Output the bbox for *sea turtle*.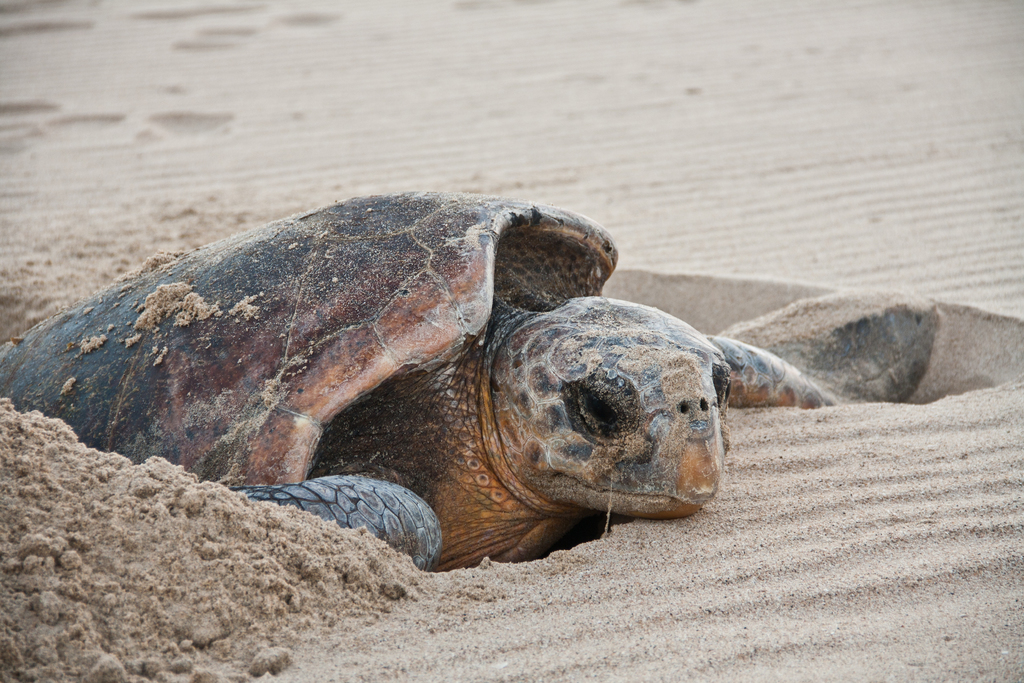
Rect(0, 193, 942, 579).
